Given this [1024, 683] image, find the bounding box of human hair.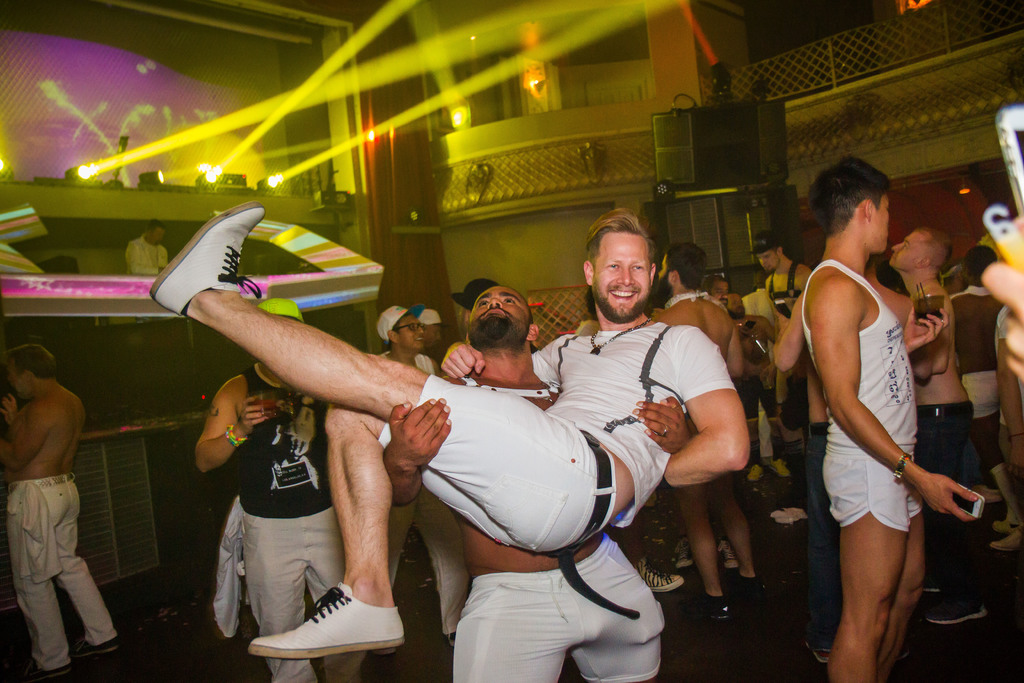
l=666, t=242, r=707, b=292.
